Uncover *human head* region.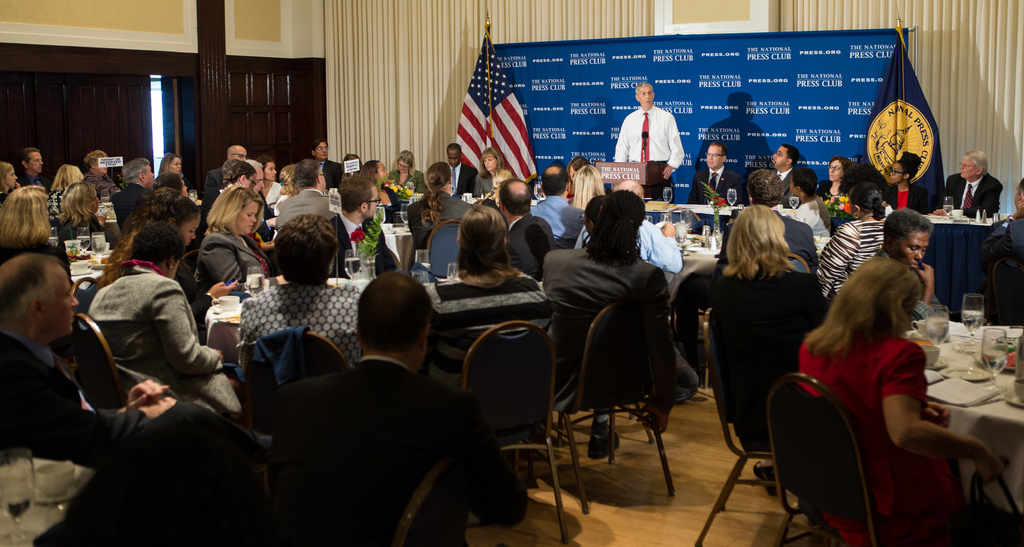
Uncovered: (703, 142, 728, 169).
